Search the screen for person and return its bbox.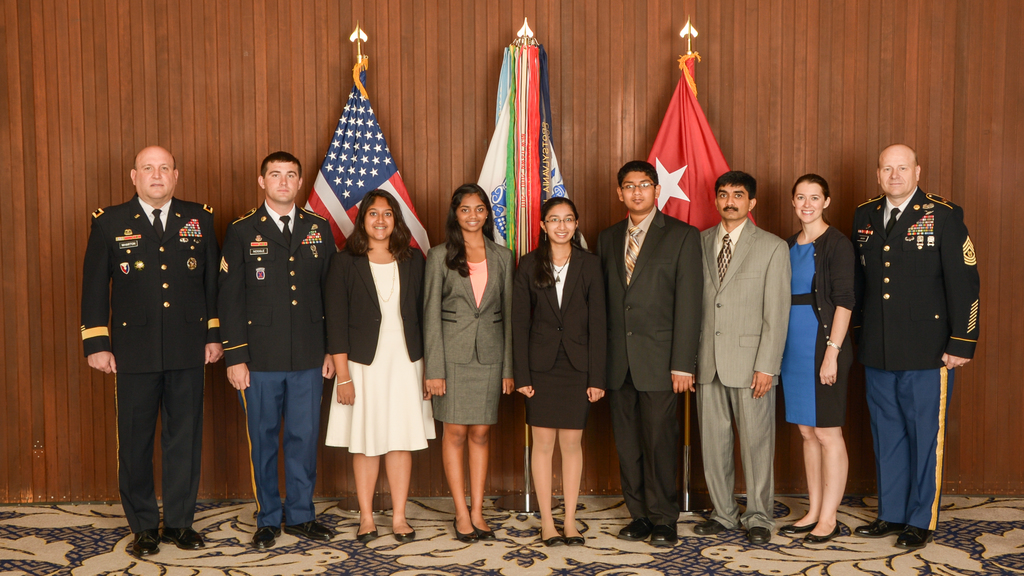
Found: 413:184:506:534.
